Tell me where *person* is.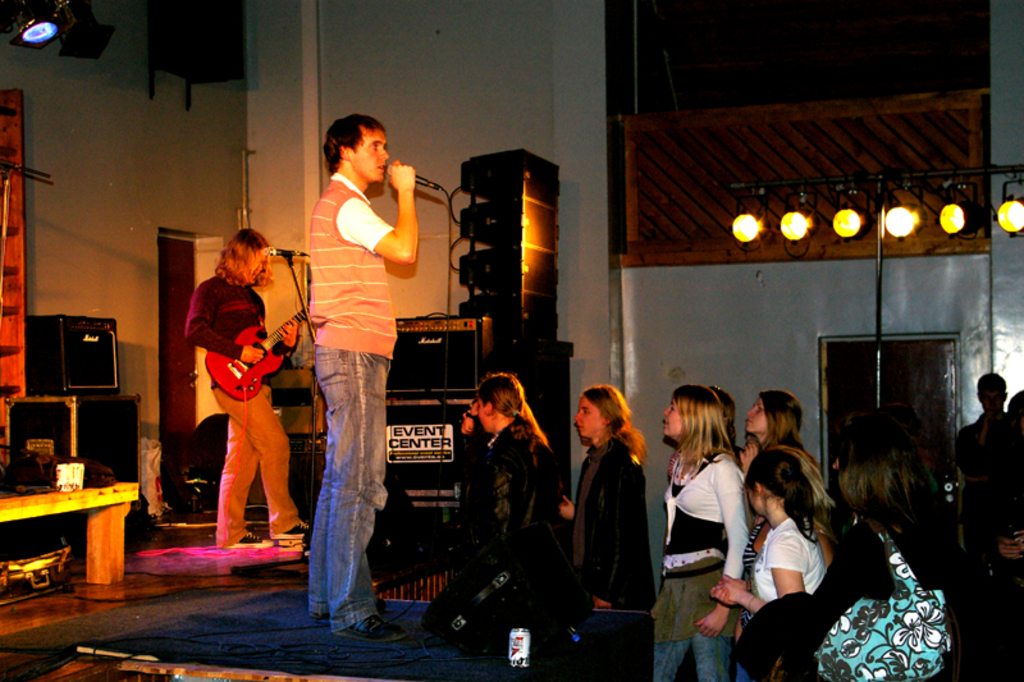
*person* is at 419:372:567:656.
